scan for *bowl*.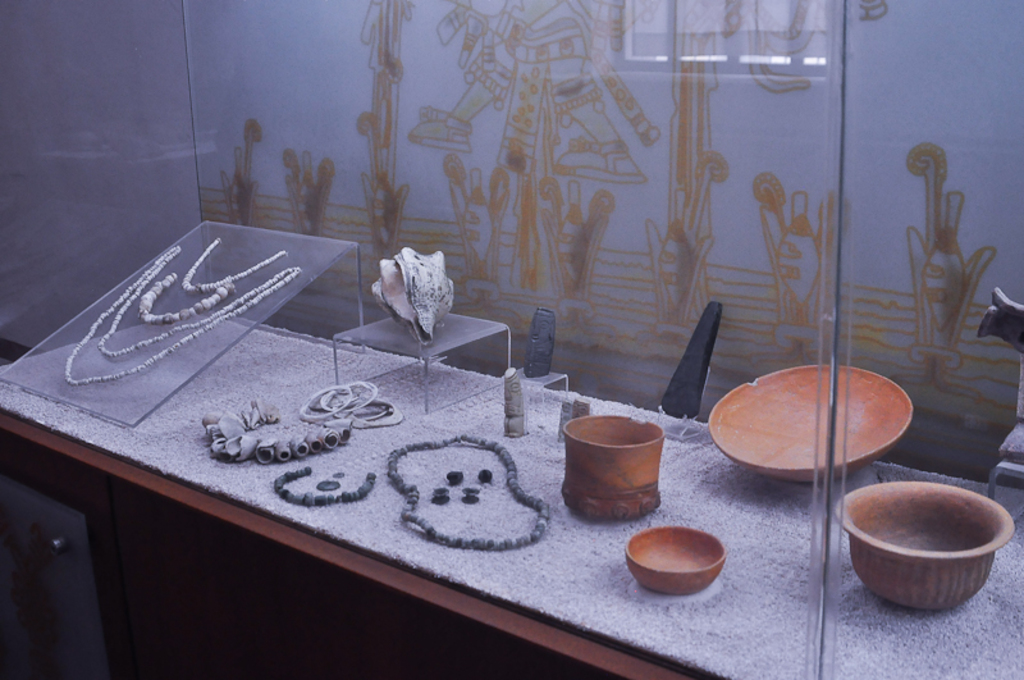
Scan result: (x1=709, y1=371, x2=911, y2=484).
